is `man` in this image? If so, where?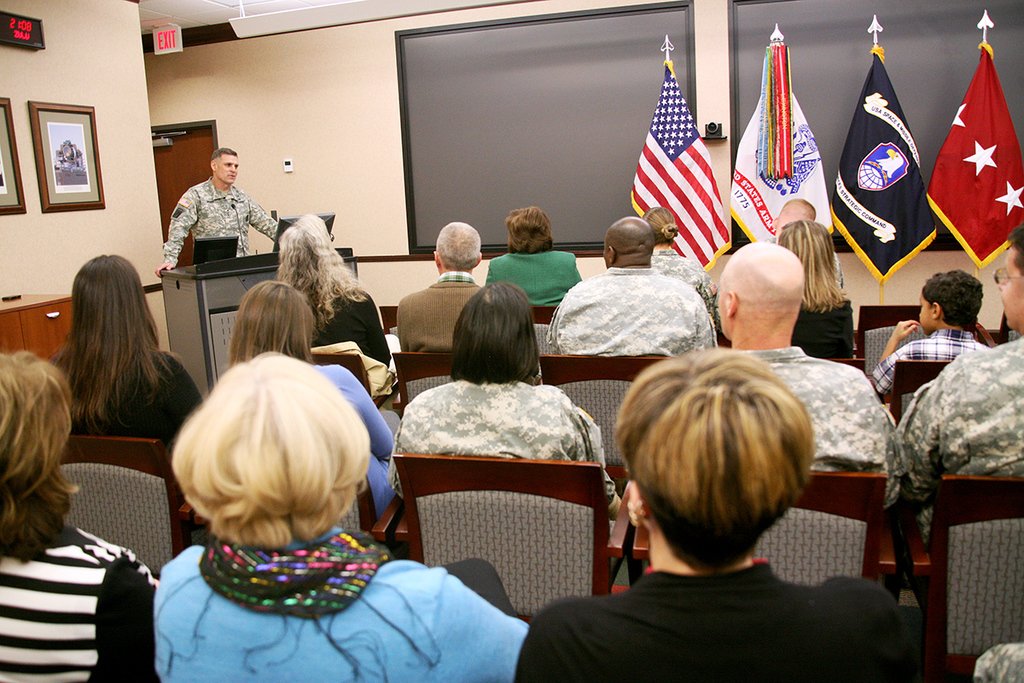
Yes, at 716:204:852:308.
